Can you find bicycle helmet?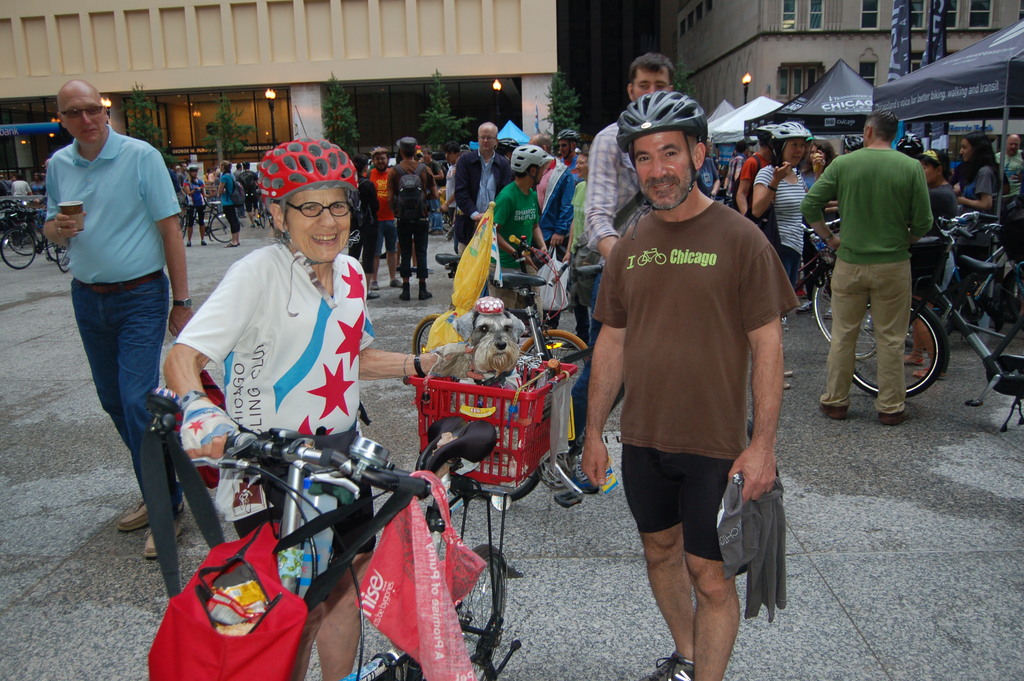
Yes, bounding box: [x1=762, y1=129, x2=774, y2=145].
